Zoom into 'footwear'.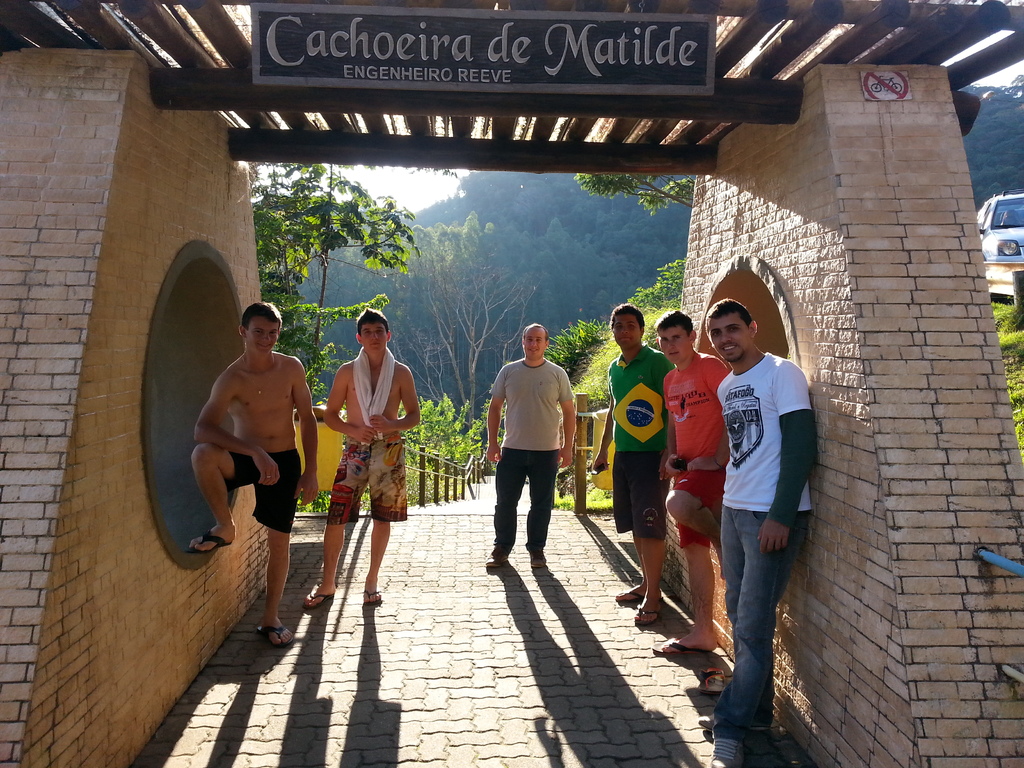
Zoom target: 634 600 662 625.
